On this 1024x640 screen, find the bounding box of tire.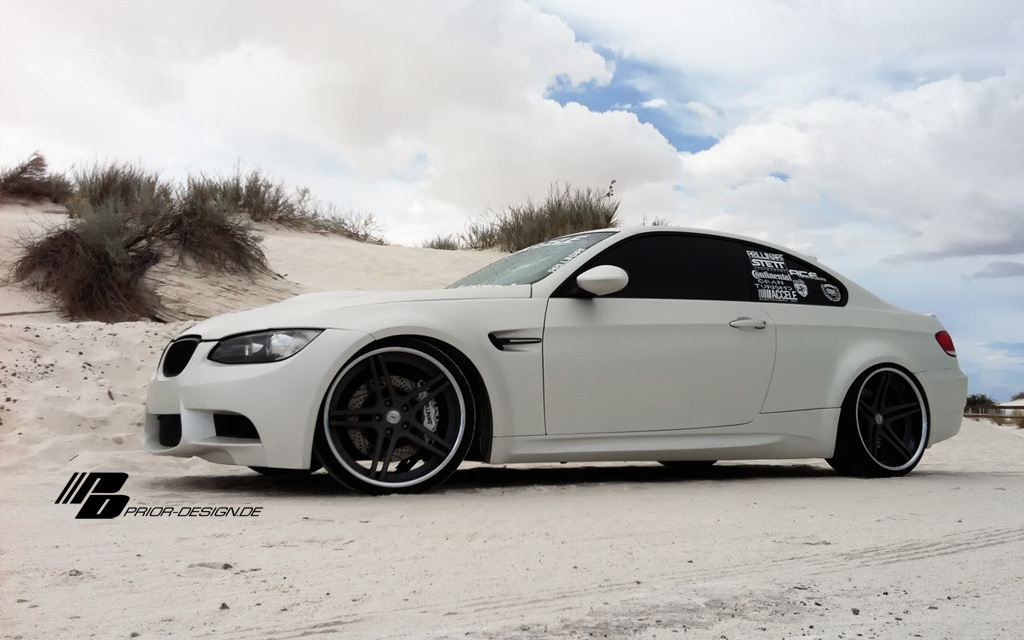
Bounding box: <region>312, 322, 469, 497</region>.
